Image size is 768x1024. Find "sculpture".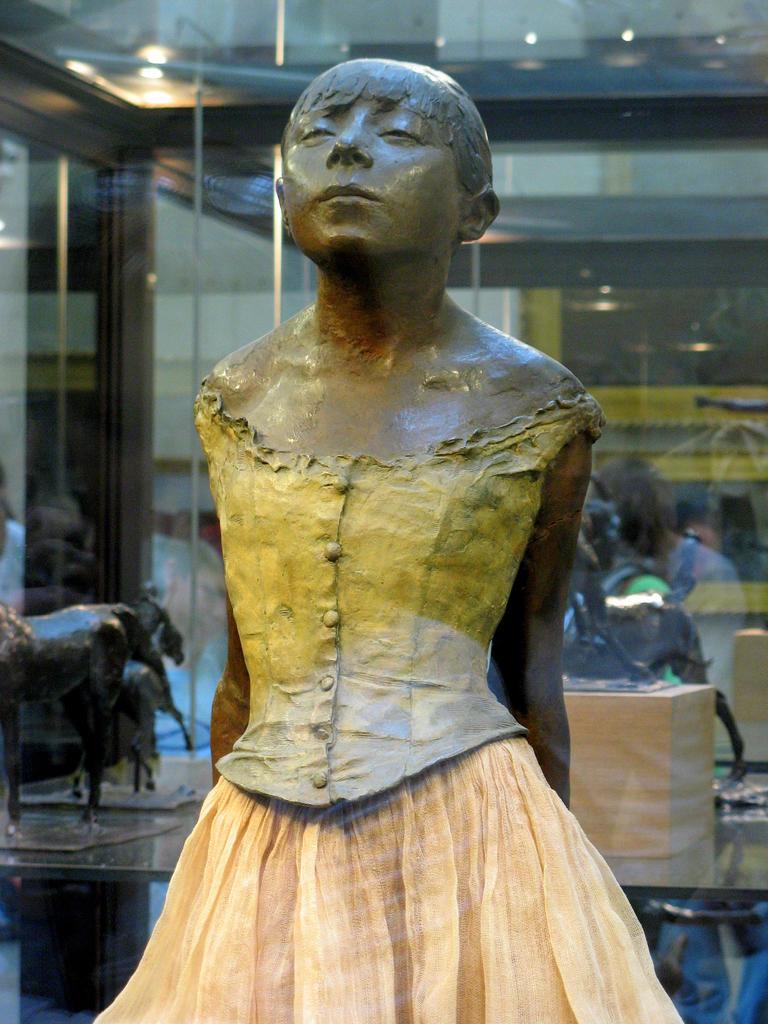
x1=195, y1=47, x2=618, y2=978.
